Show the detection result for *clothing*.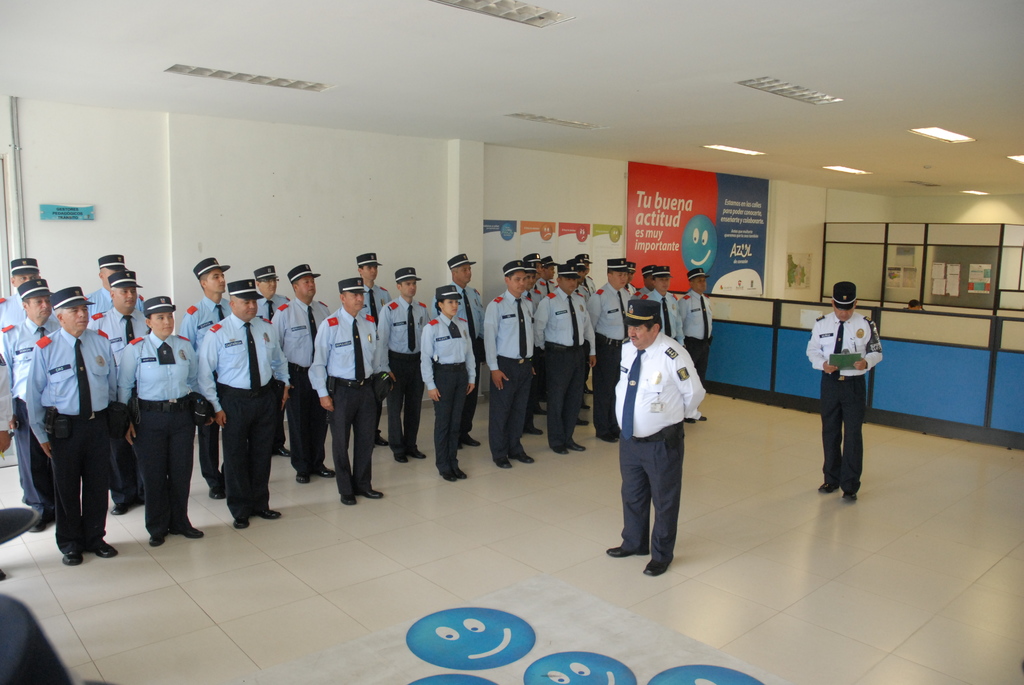
<region>538, 288, 597, 448</region>.
